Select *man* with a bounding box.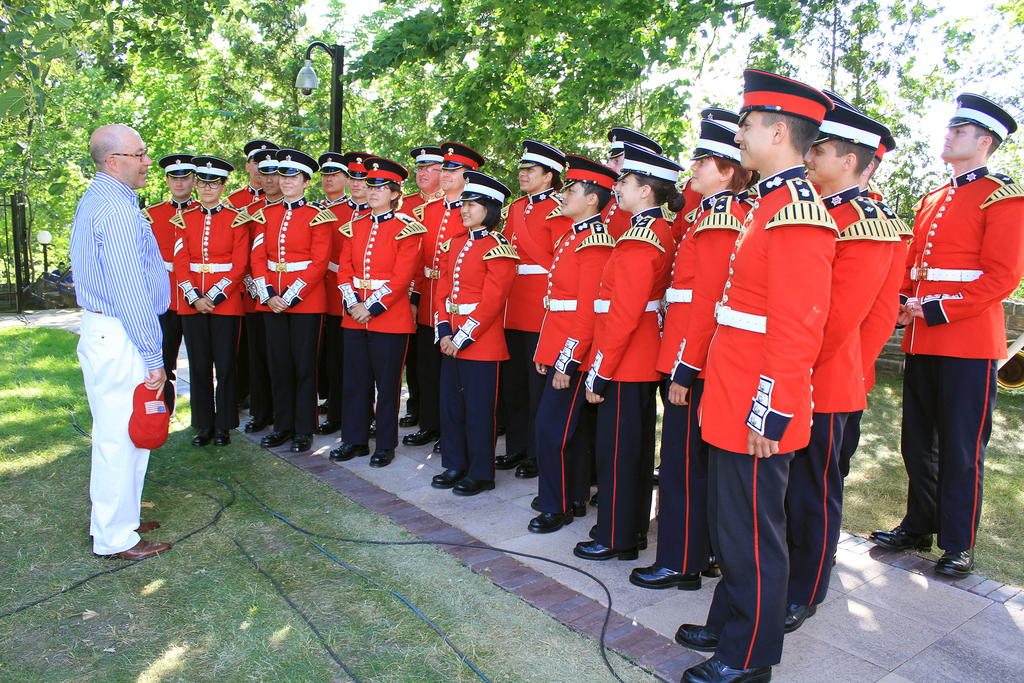
<box>64,103,182,577</box>.
